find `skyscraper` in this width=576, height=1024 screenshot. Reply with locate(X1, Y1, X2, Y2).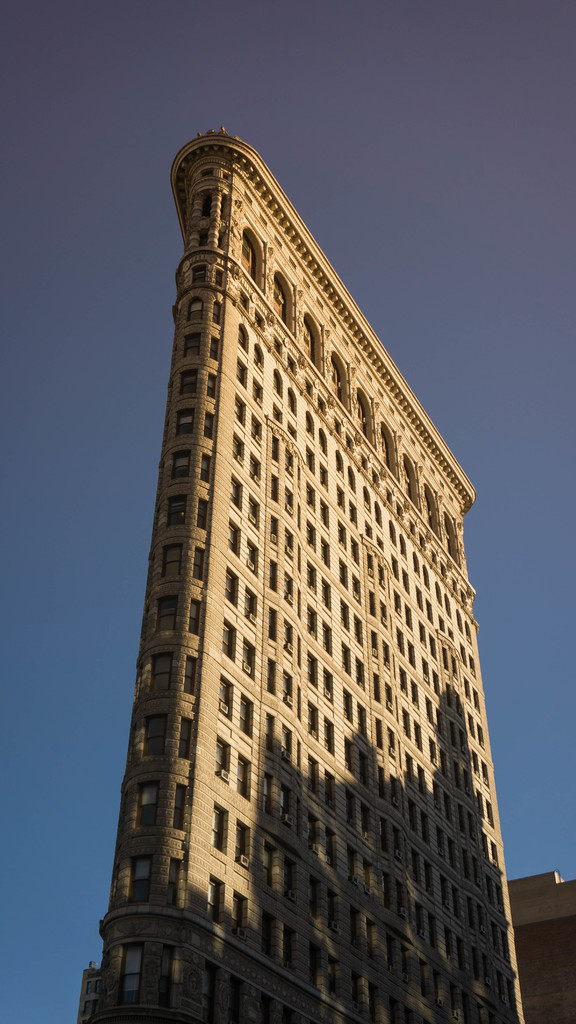
locate(72, 122, 521, 1023).
